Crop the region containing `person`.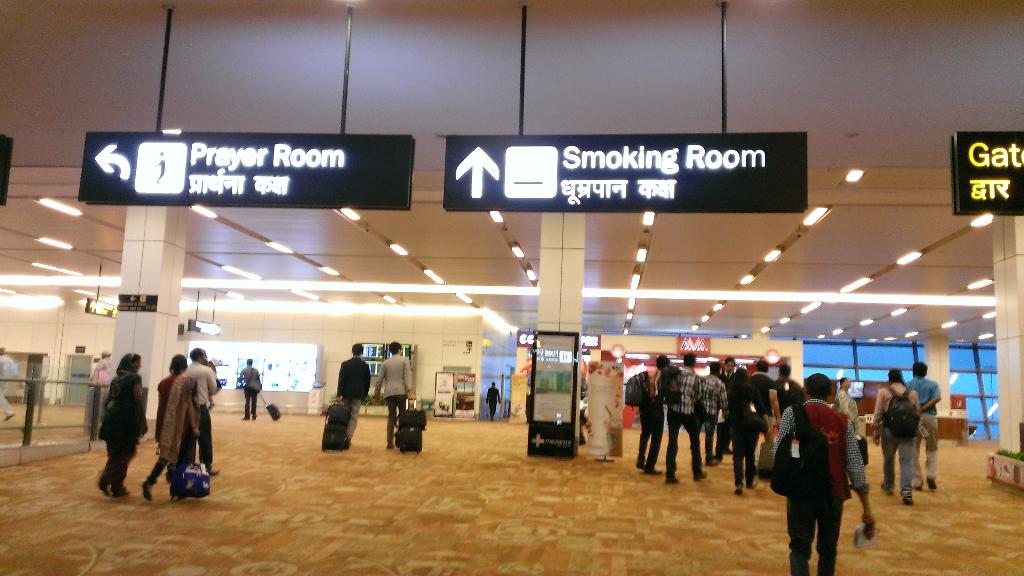
Crop region: select_region(375, 342, 410, 439).
